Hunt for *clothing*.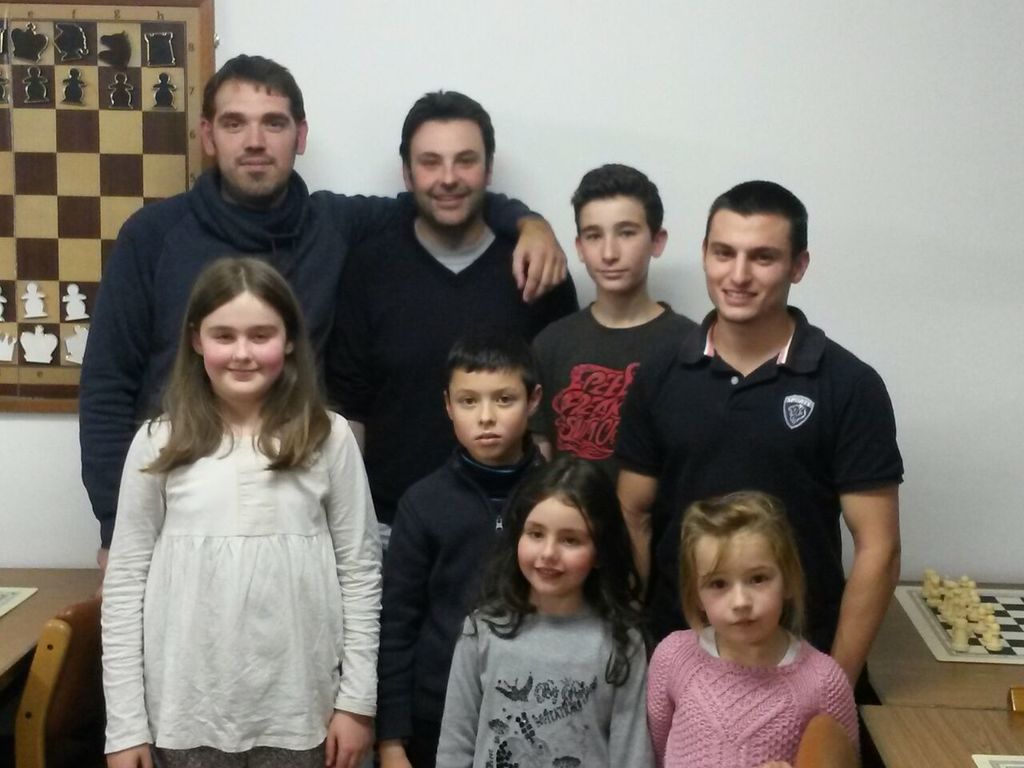
Hunted down at box(317, 194, 584, 518).
